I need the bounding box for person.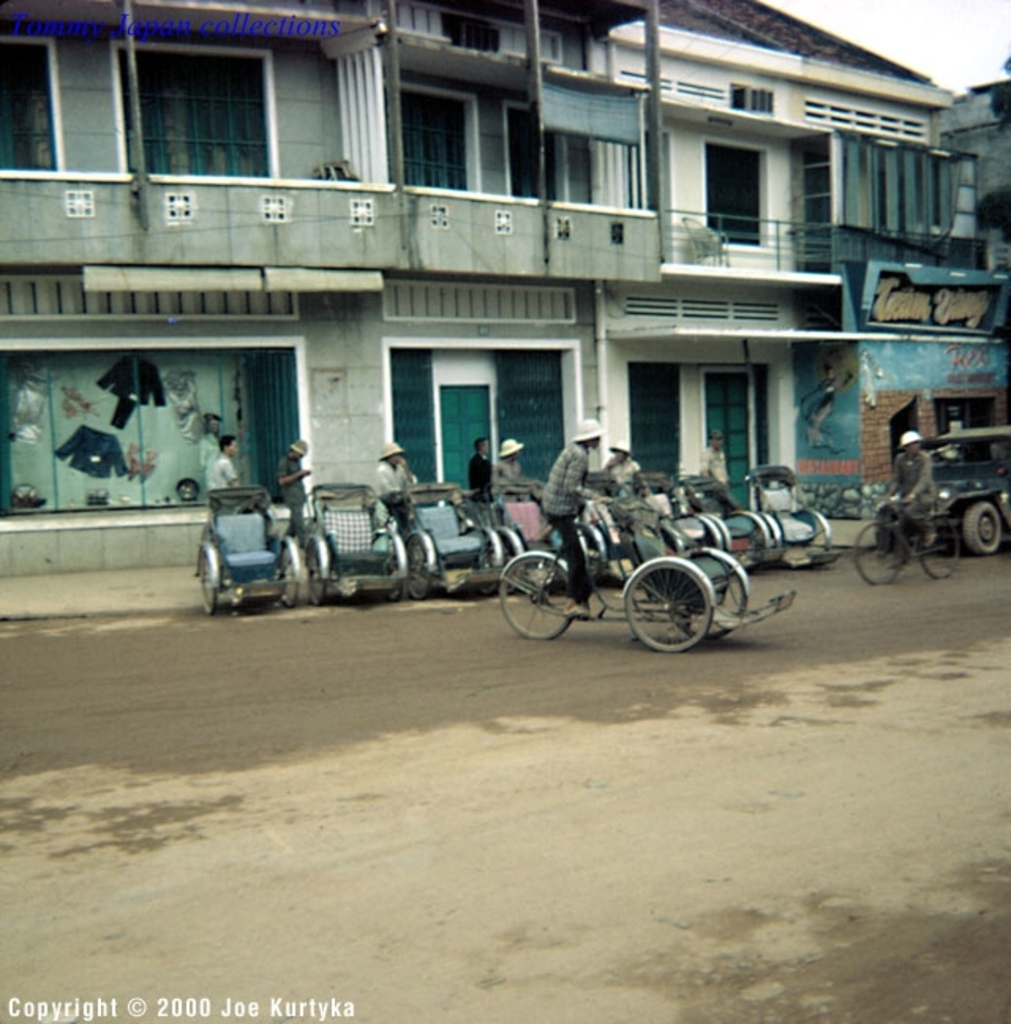
Here it is: 496,428,523,499.
